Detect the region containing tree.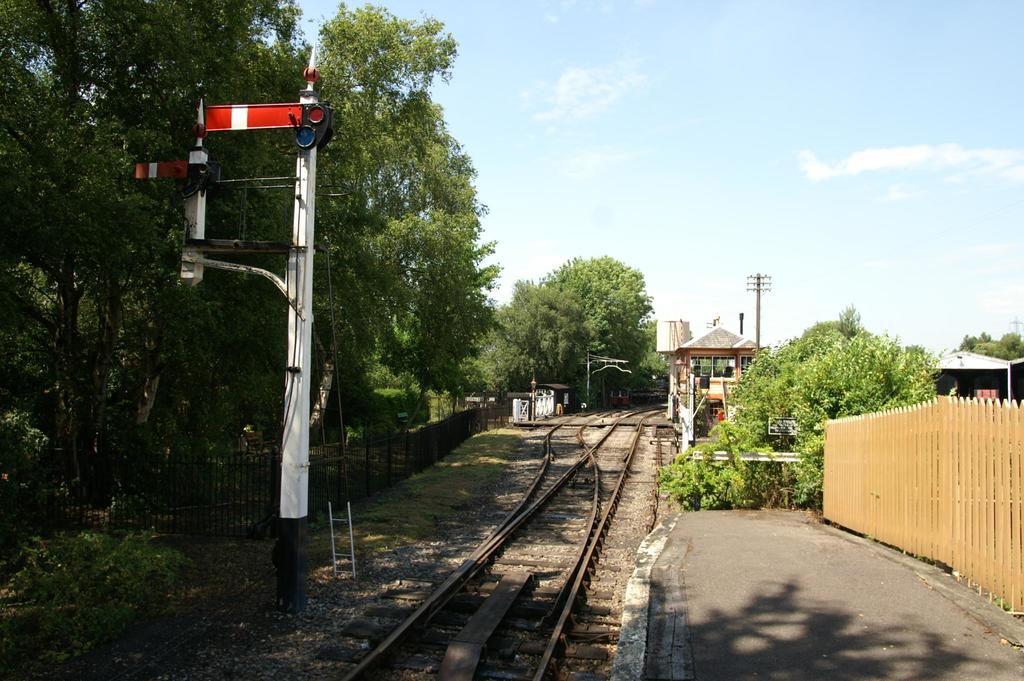
[703, 353, 728, 374].
